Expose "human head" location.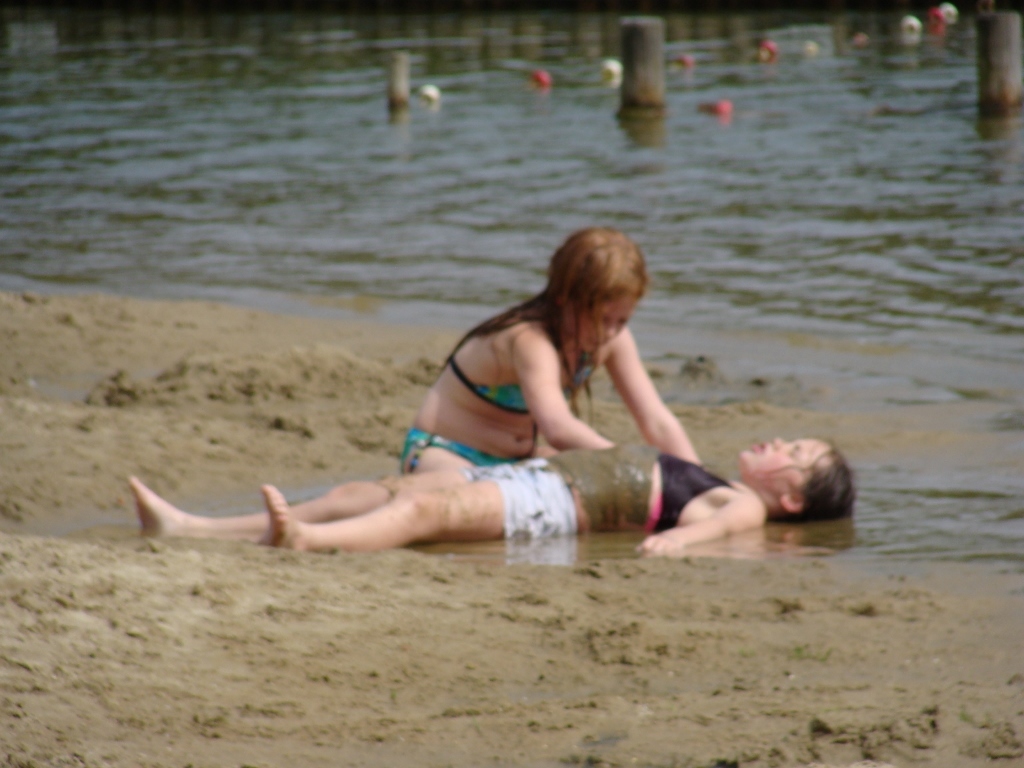
Exposed at bbox=(732, 436, 858, 524).
